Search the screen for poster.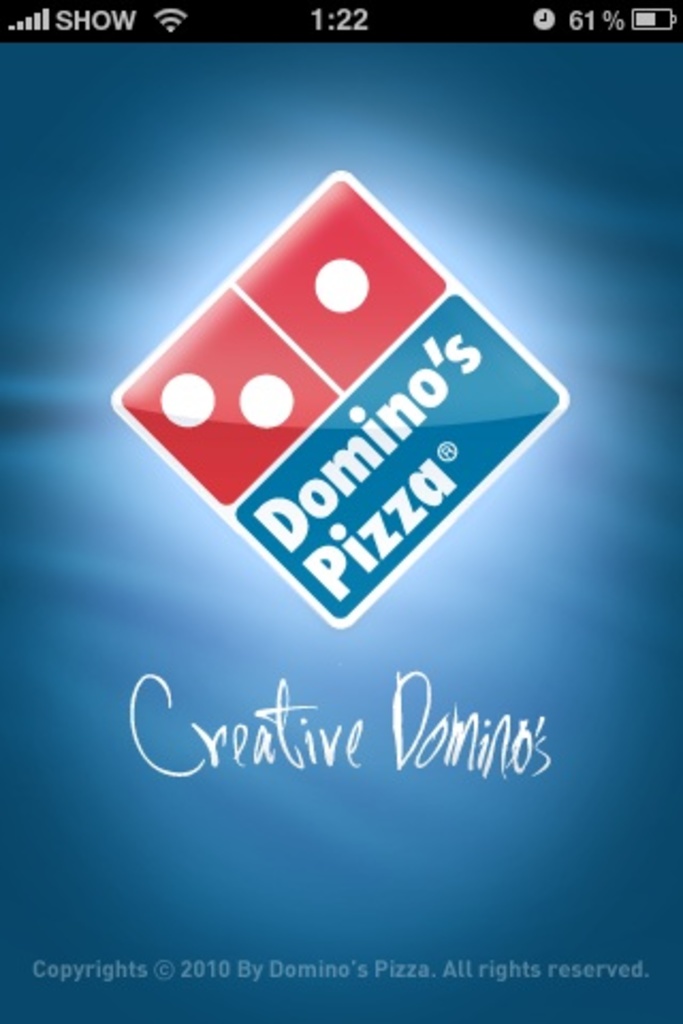
Found at bbox=(0, 0, 681, 1022).
